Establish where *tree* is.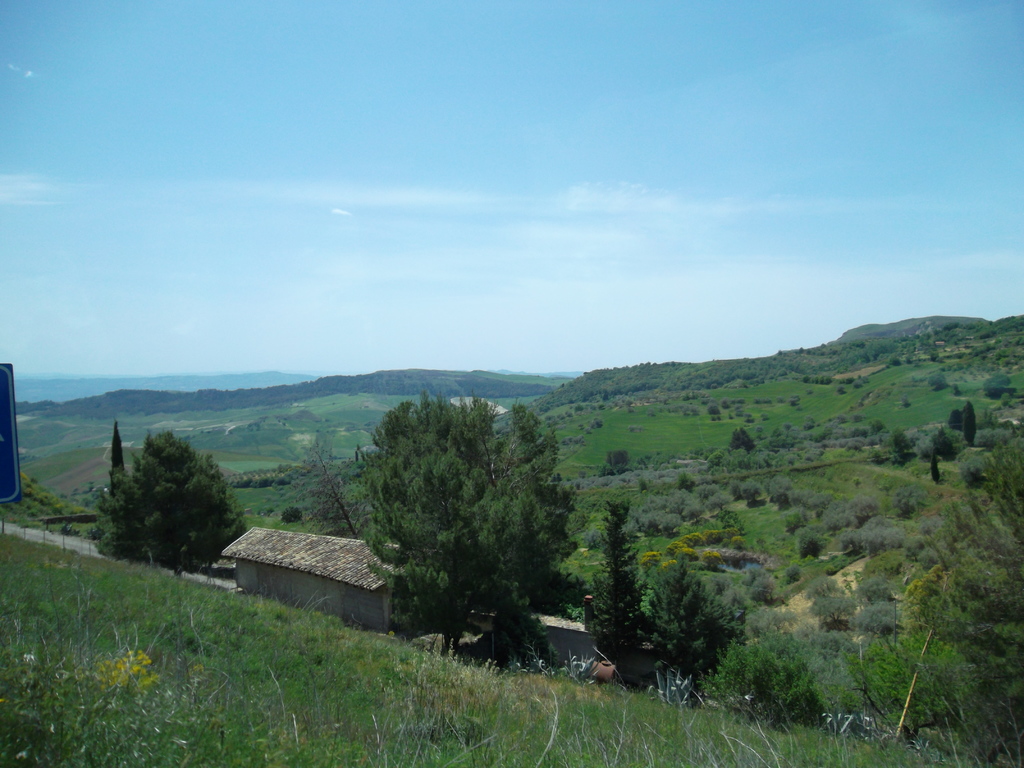
Established at (936,405,993,445).
